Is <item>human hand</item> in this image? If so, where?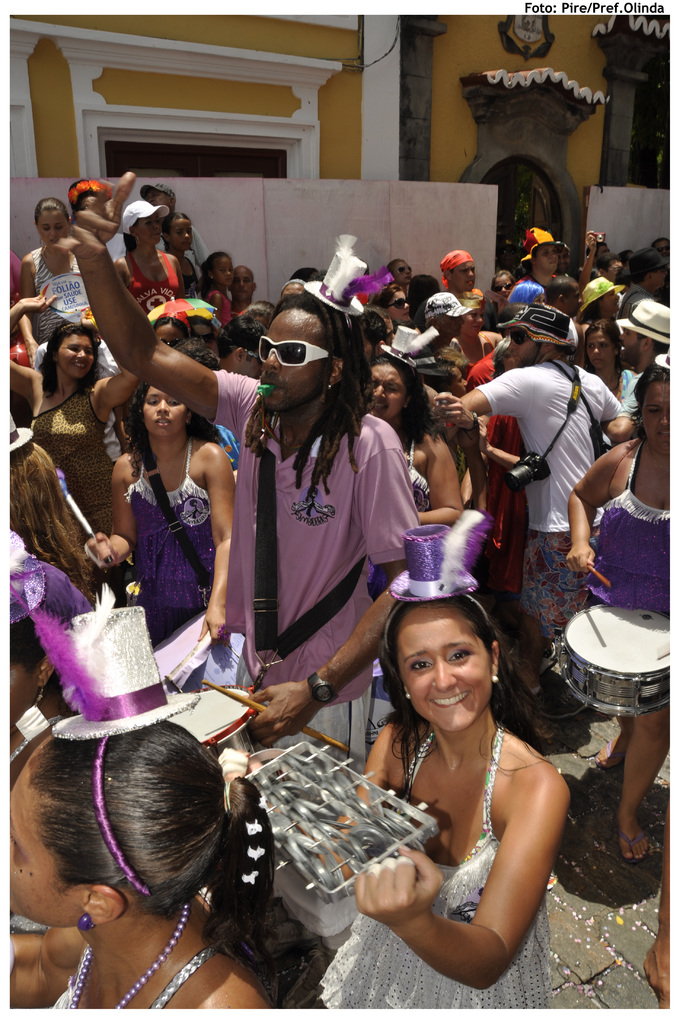
Yes, at <bbox>563, 540, 596, 576</bbox>.
